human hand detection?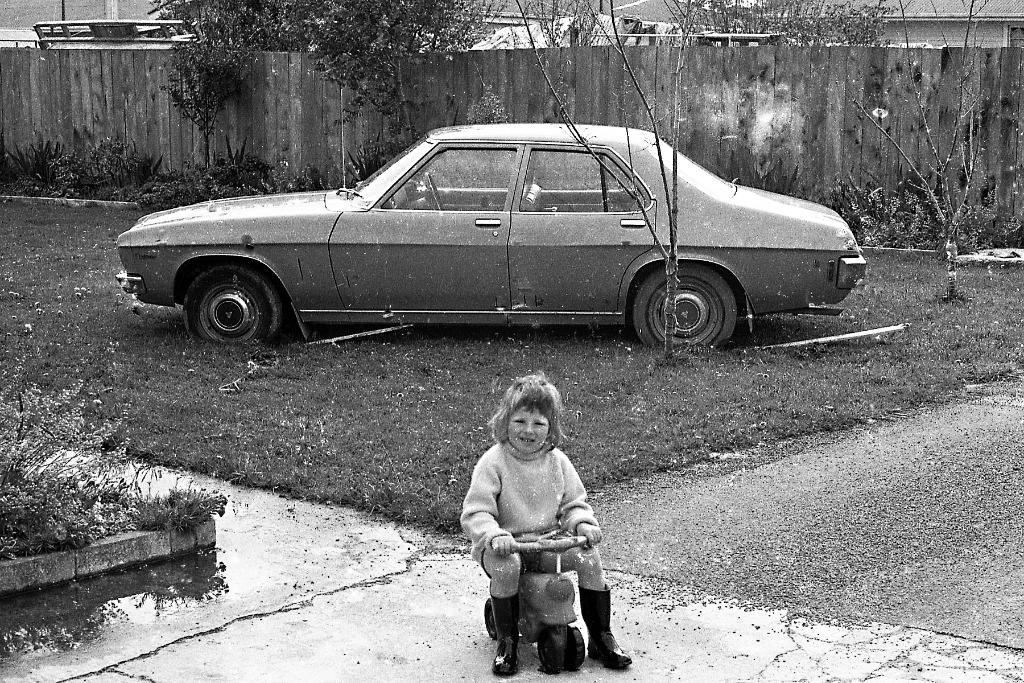
[left=488, top=536, right=516, bottom=554]
